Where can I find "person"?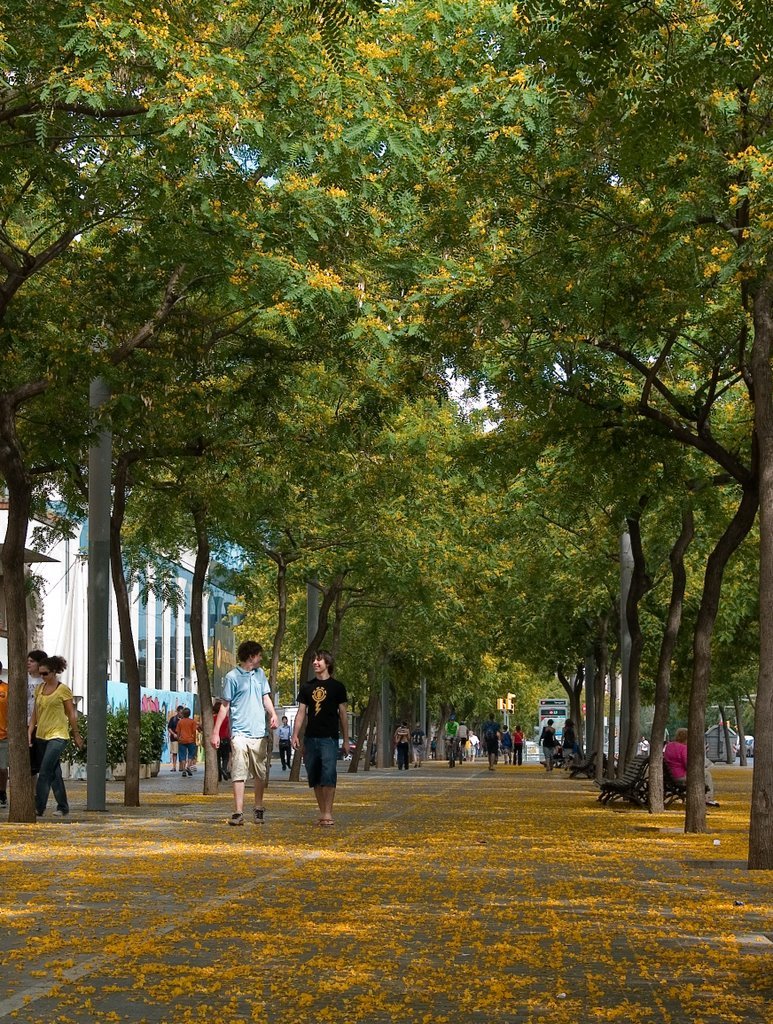
You can find it at BBox(666, 727, 705, 798).
